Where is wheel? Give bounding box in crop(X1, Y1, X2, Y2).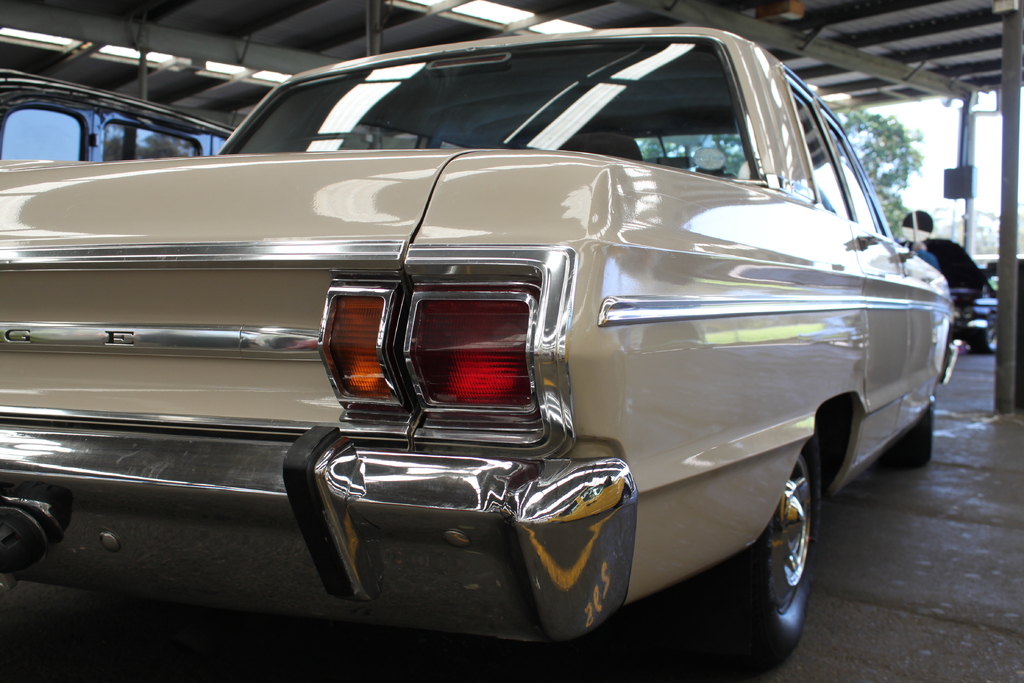
crop(882, 401, 934, 468).
